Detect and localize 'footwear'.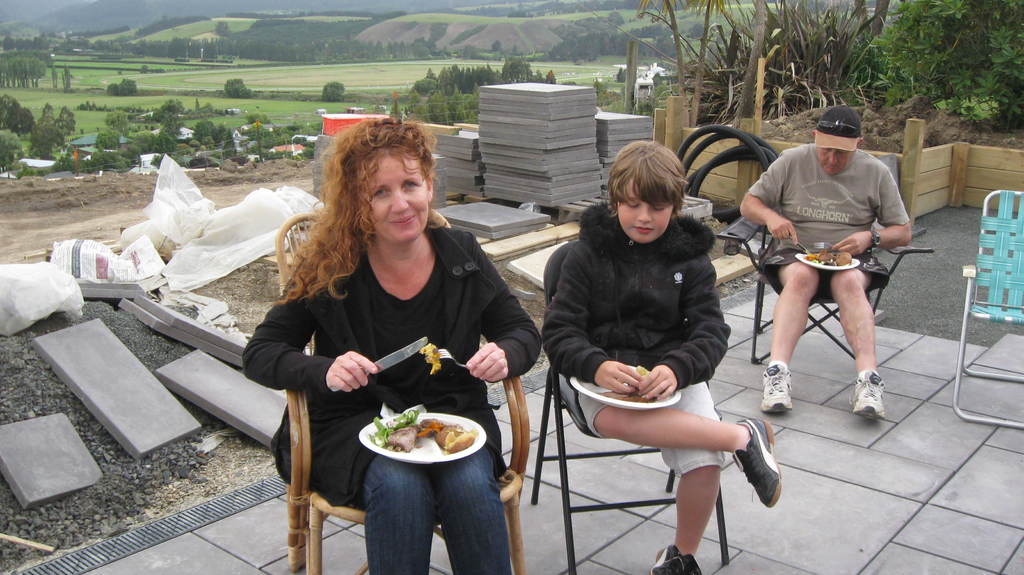
Localized at [left=732, top=412, right=785, bottom=514].
